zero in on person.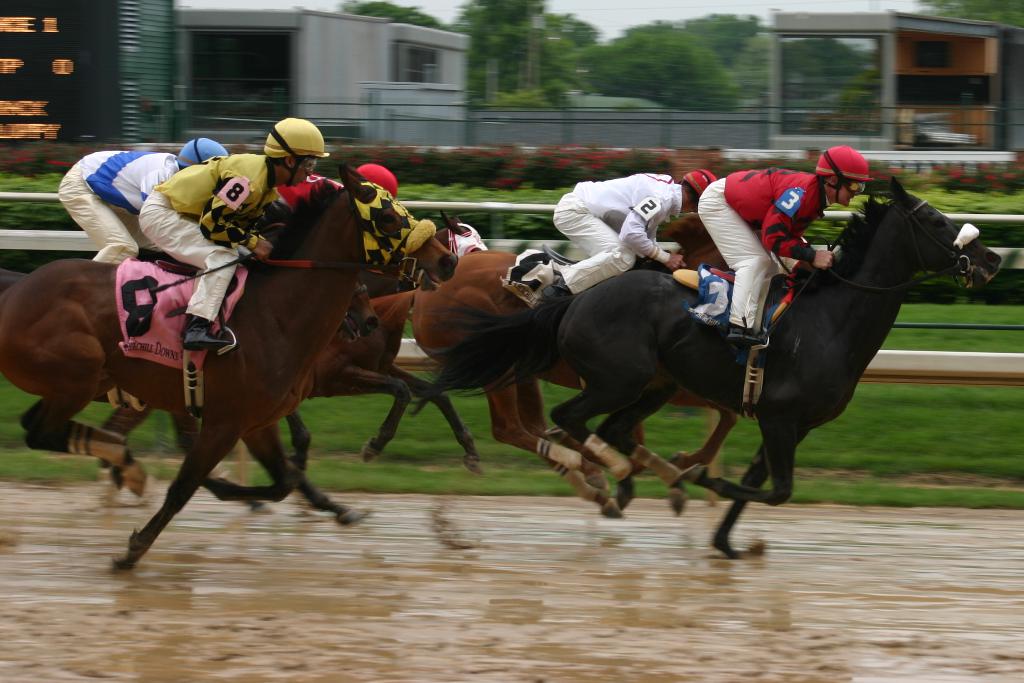
Zeroed in: 689 141 872 367.
